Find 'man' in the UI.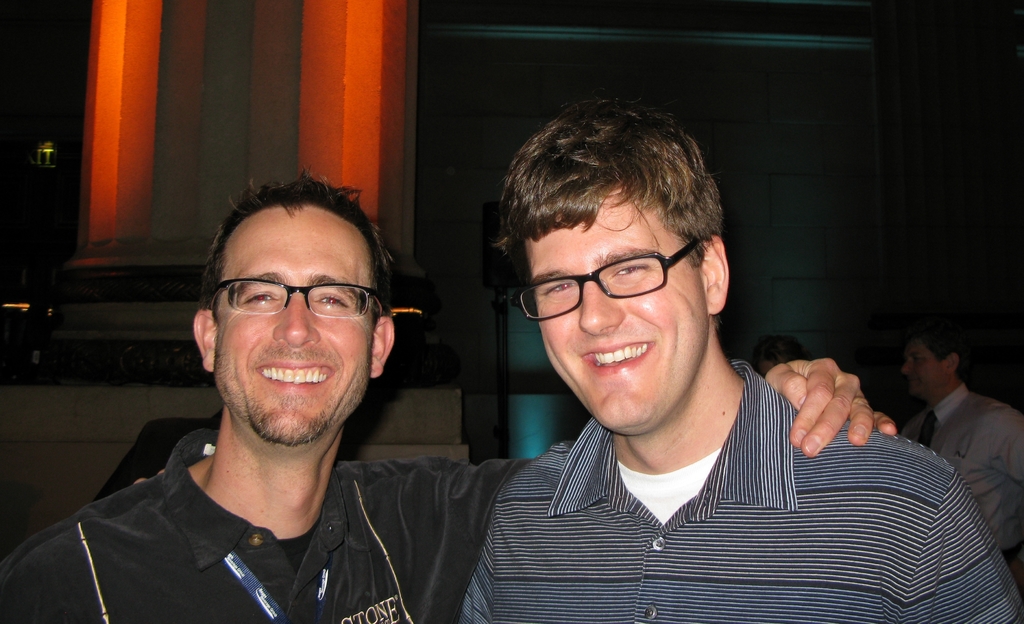
UI element at pyautogui.locateOnScreen(897, 319, 1023, 568).
